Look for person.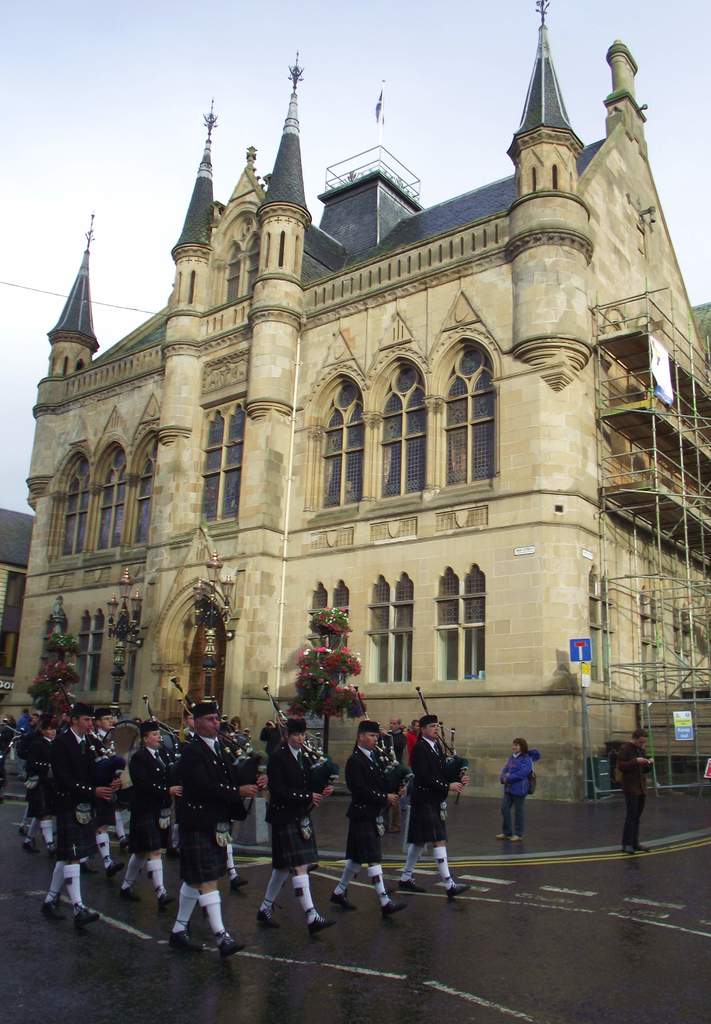
Found: 259, 713, 339, 930.
